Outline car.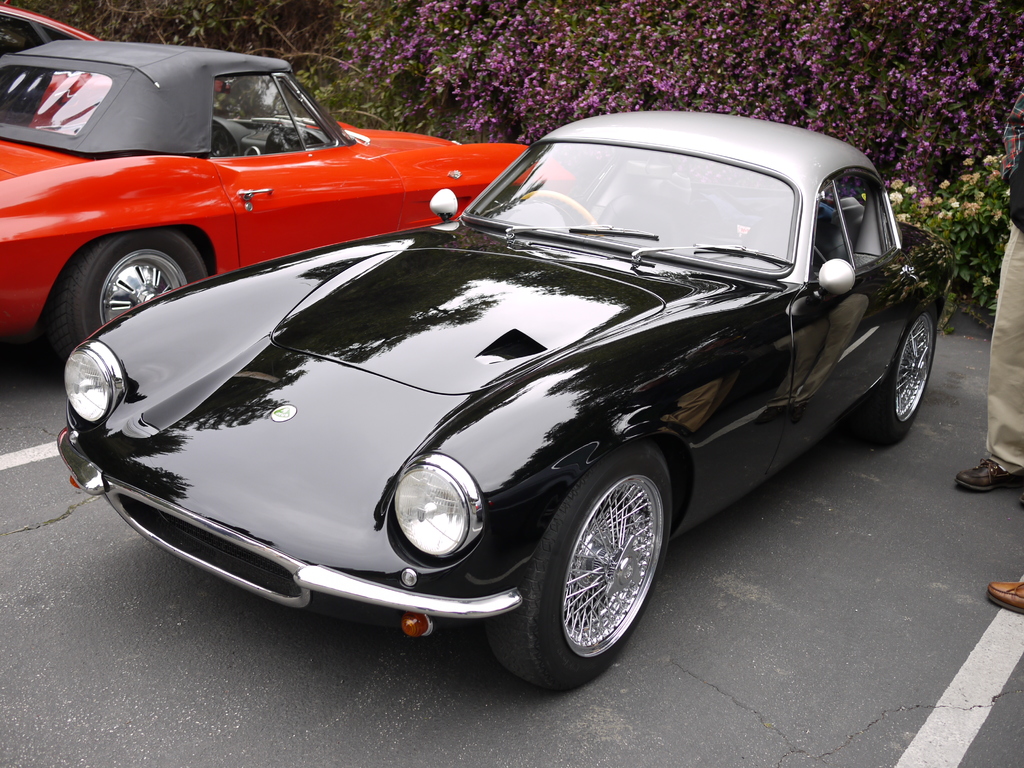
Outline: [0,4,108,126].
